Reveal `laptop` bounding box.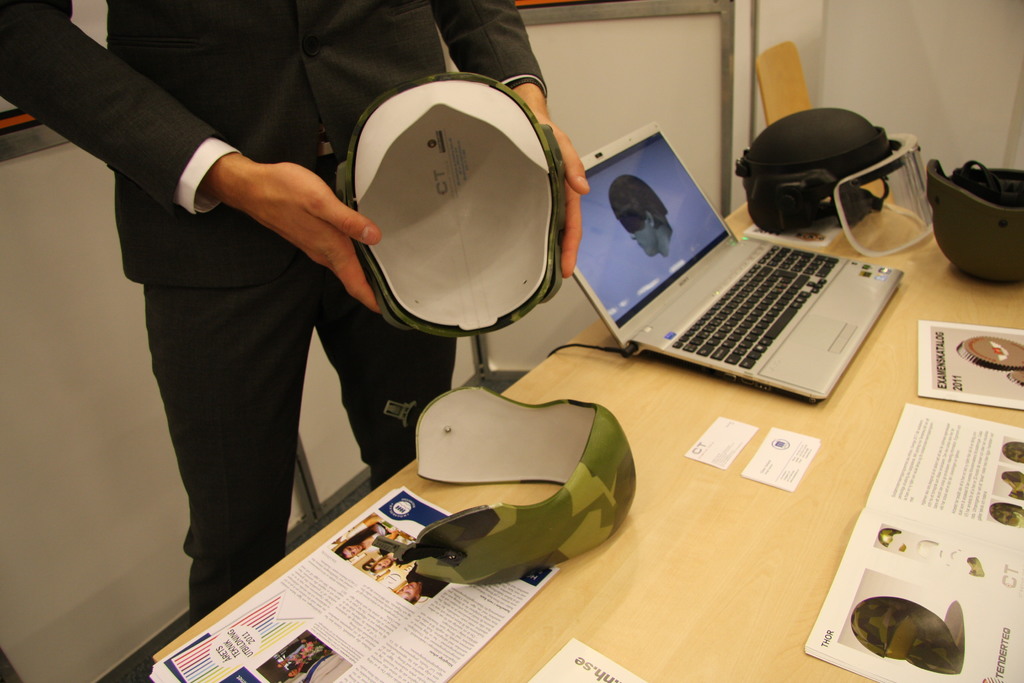
Revealed: <bbox>603, 111, 893, 410</bbox>.
